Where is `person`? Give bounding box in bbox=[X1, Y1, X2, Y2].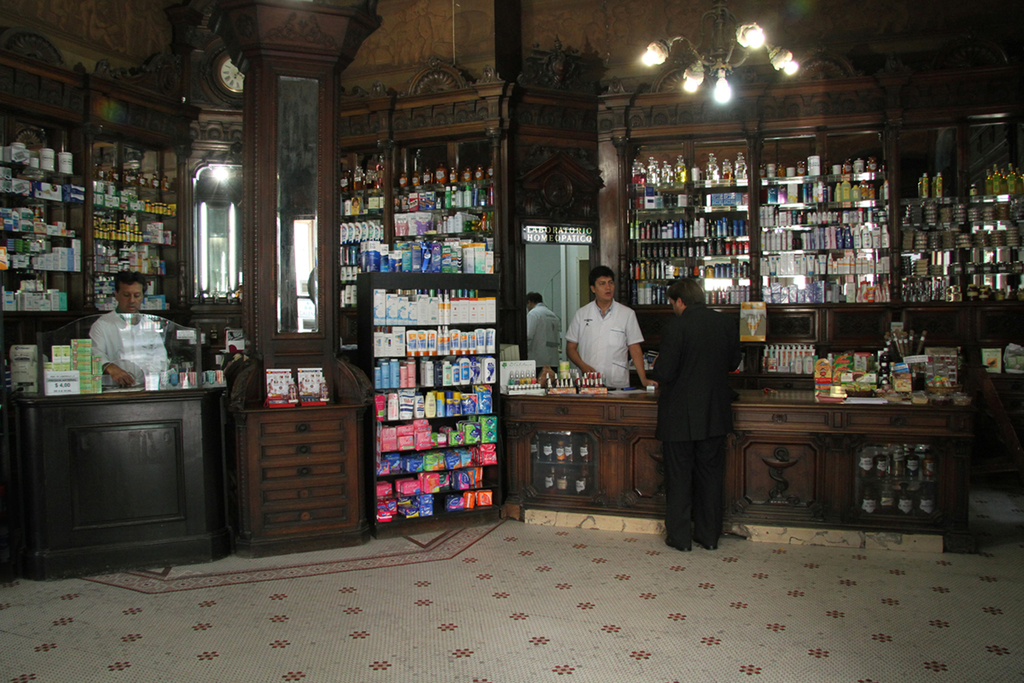
bbox=[87, 270, 168, 384].
